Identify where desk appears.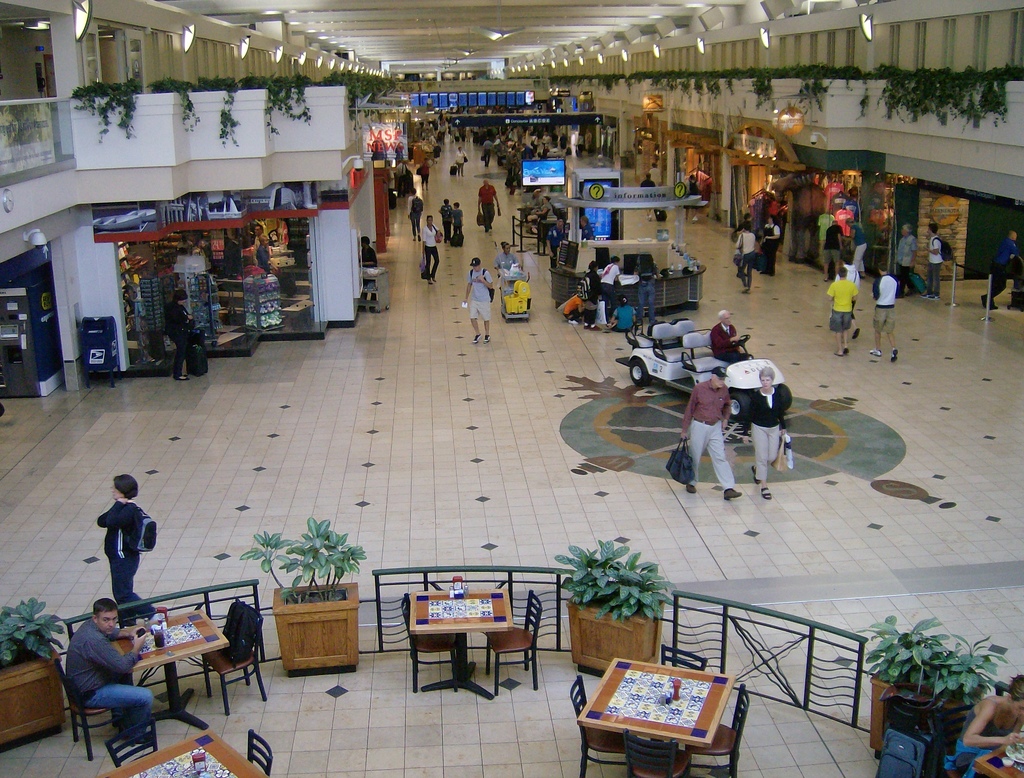
Appears at [563,665,761,764].
